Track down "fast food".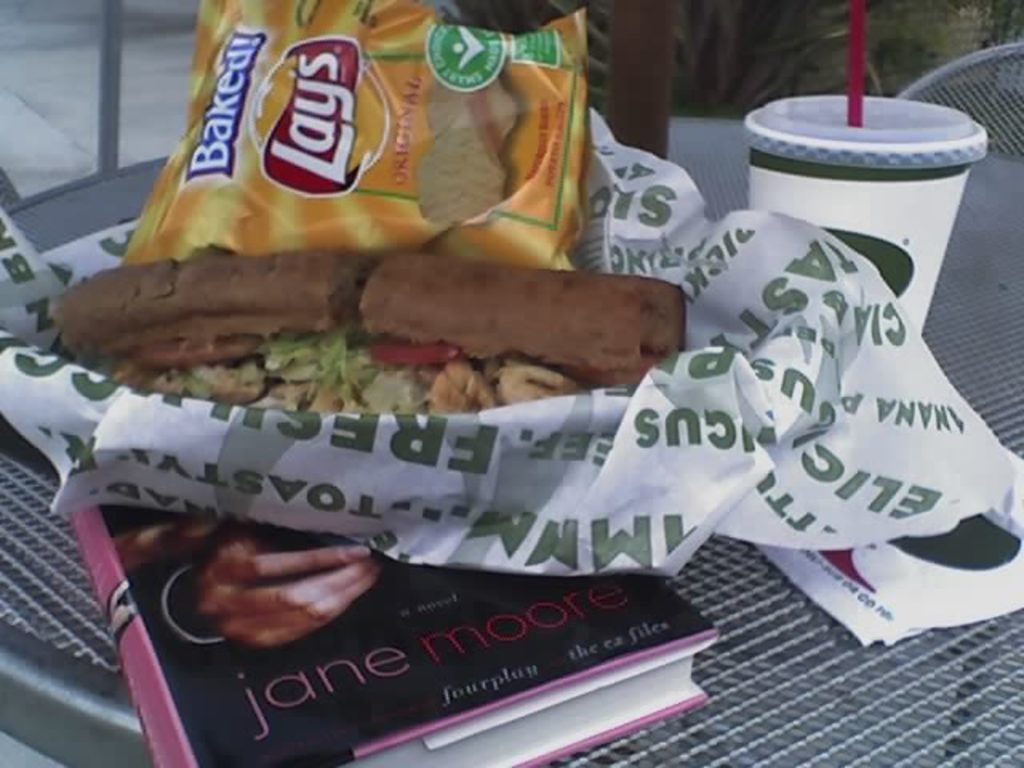
Tracked to (408,101,509,226).
